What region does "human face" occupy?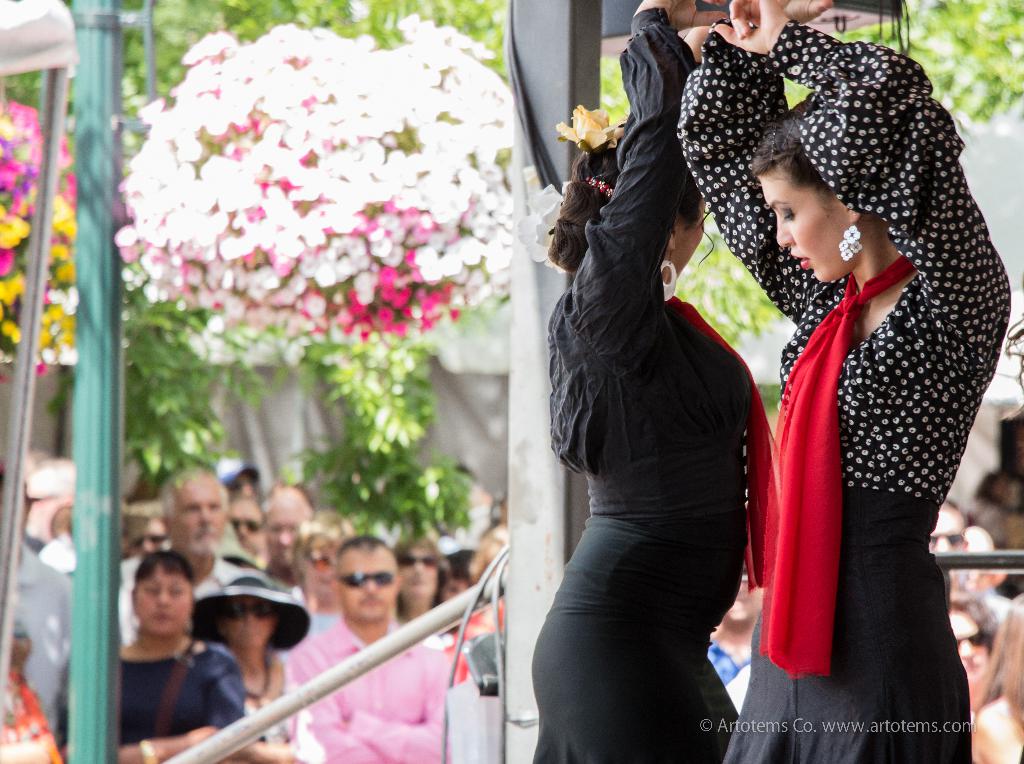
rect(218, 602, 271, 647).
